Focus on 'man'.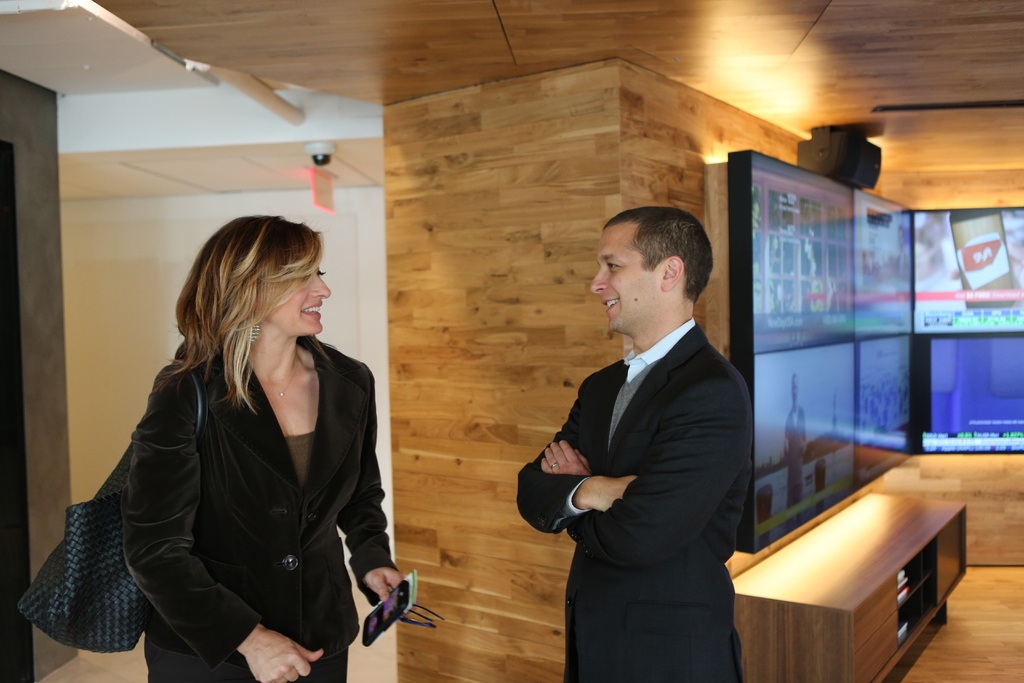
Focused at locate(515, 197, 747, 682).
